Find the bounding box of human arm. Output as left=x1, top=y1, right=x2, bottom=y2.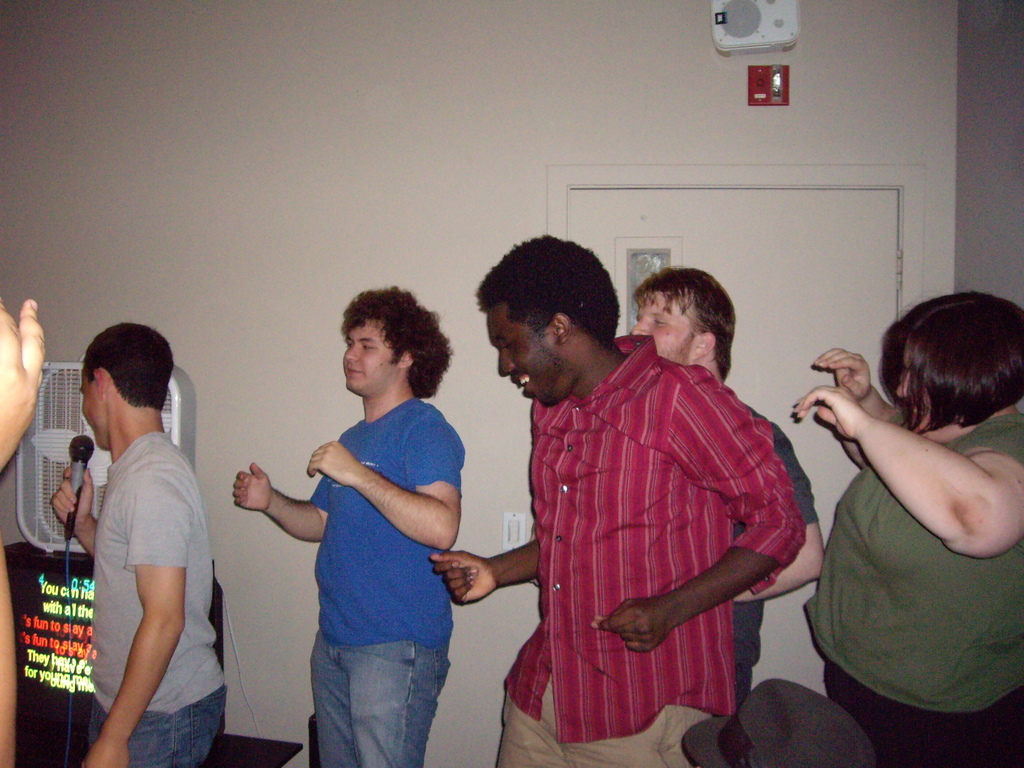
left=731, top=413, right=828, bottom=605.
